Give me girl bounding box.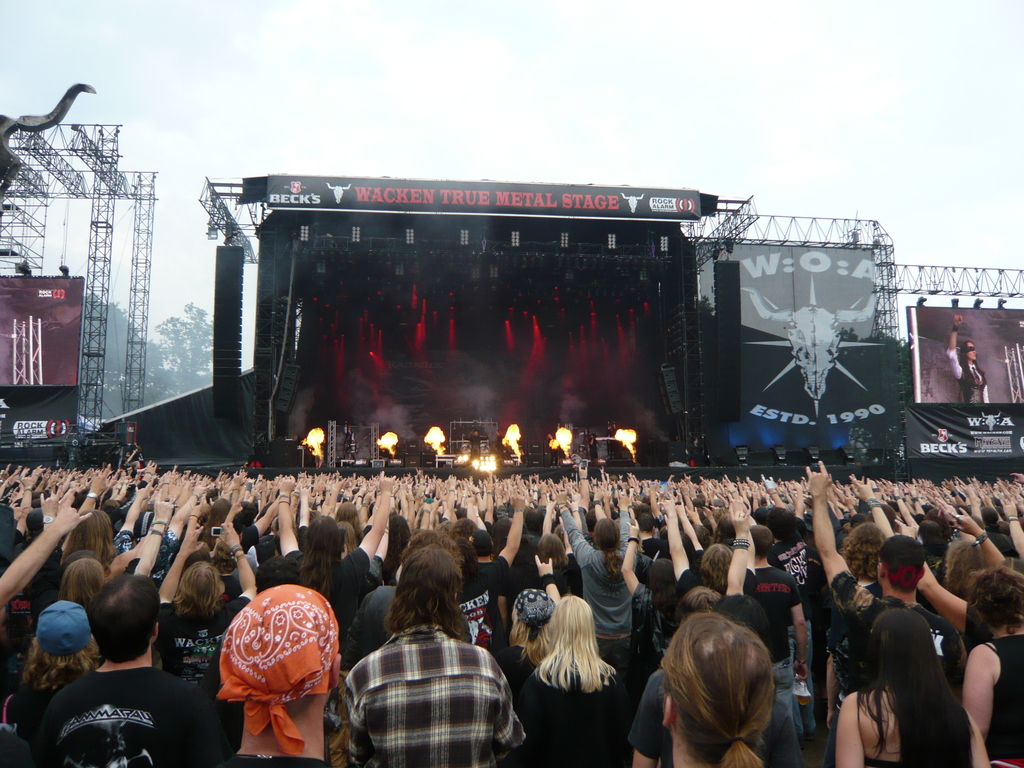
[338,521,493,664].
